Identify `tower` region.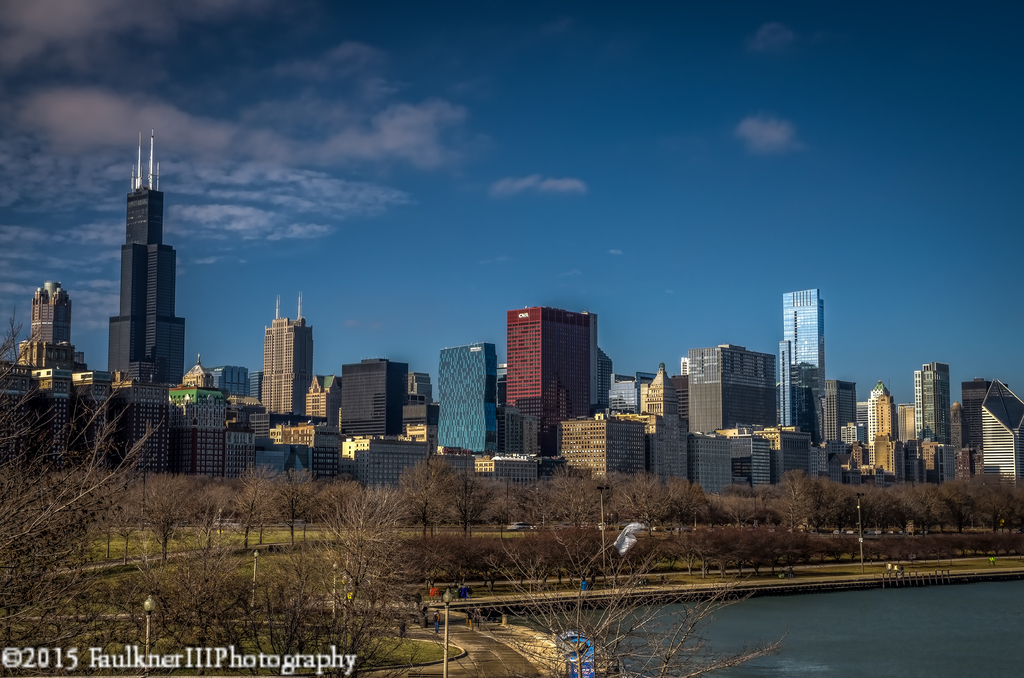
Region: Rect(99, 127, 186, 387).
